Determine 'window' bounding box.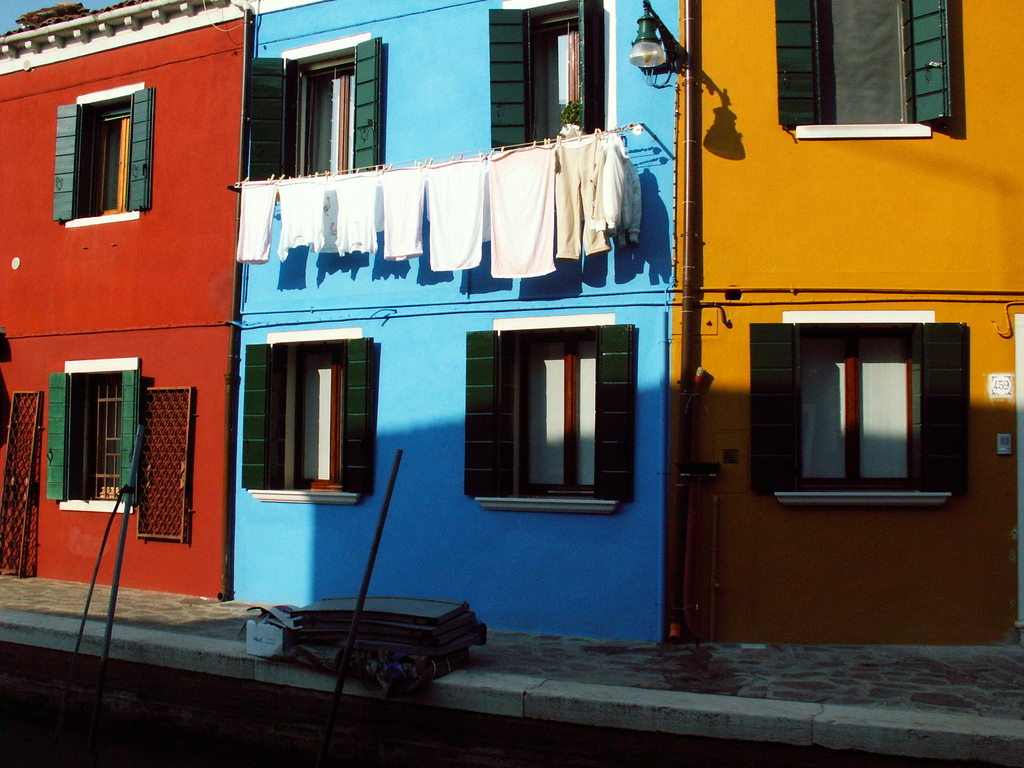
Determined: x1=778 y1=0 x2=952 y2=138.
